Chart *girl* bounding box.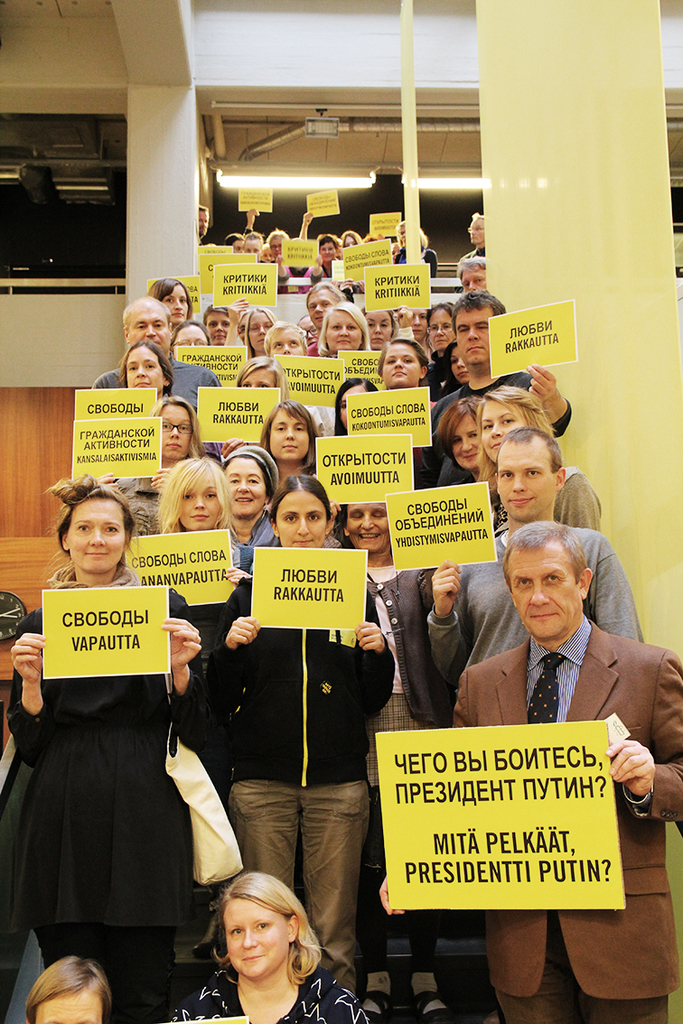
Charted: [8,476,194,1023].
